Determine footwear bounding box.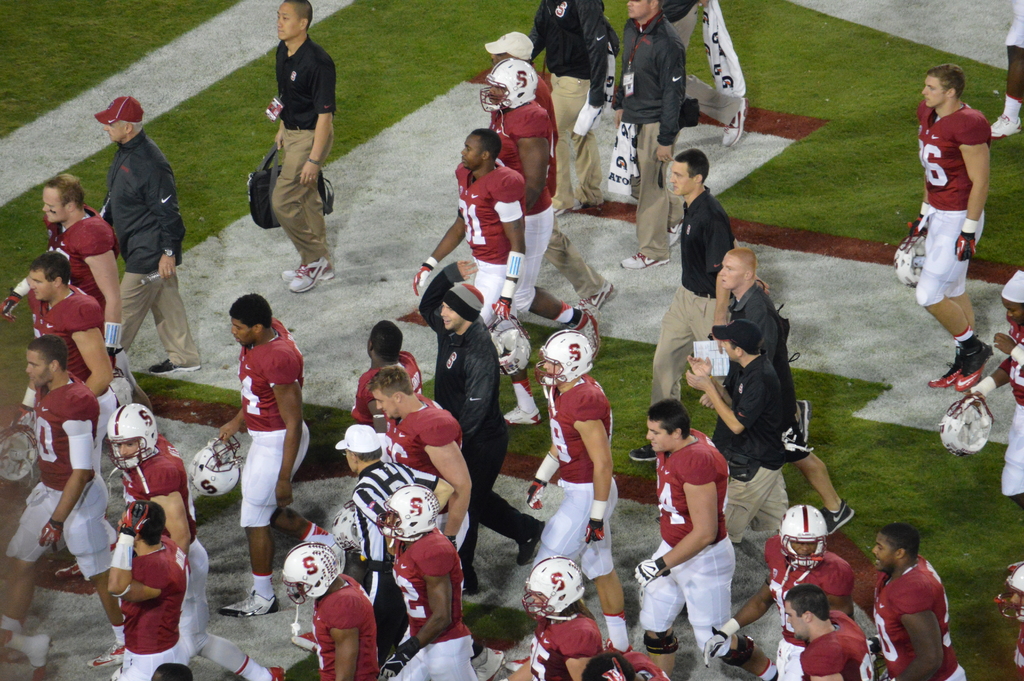
Determined: x1=268 y1=664 x2=286 y2=680.
